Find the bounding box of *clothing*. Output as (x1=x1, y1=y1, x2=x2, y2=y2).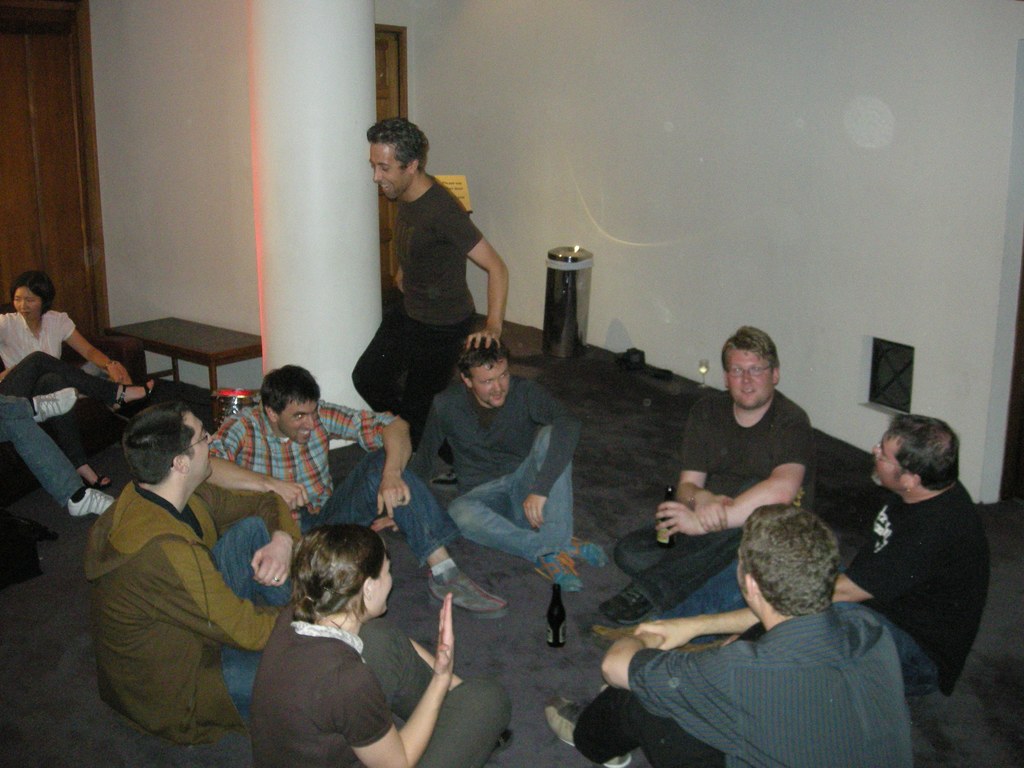
(x1=618, y1=388, x2=820, y2=617).
